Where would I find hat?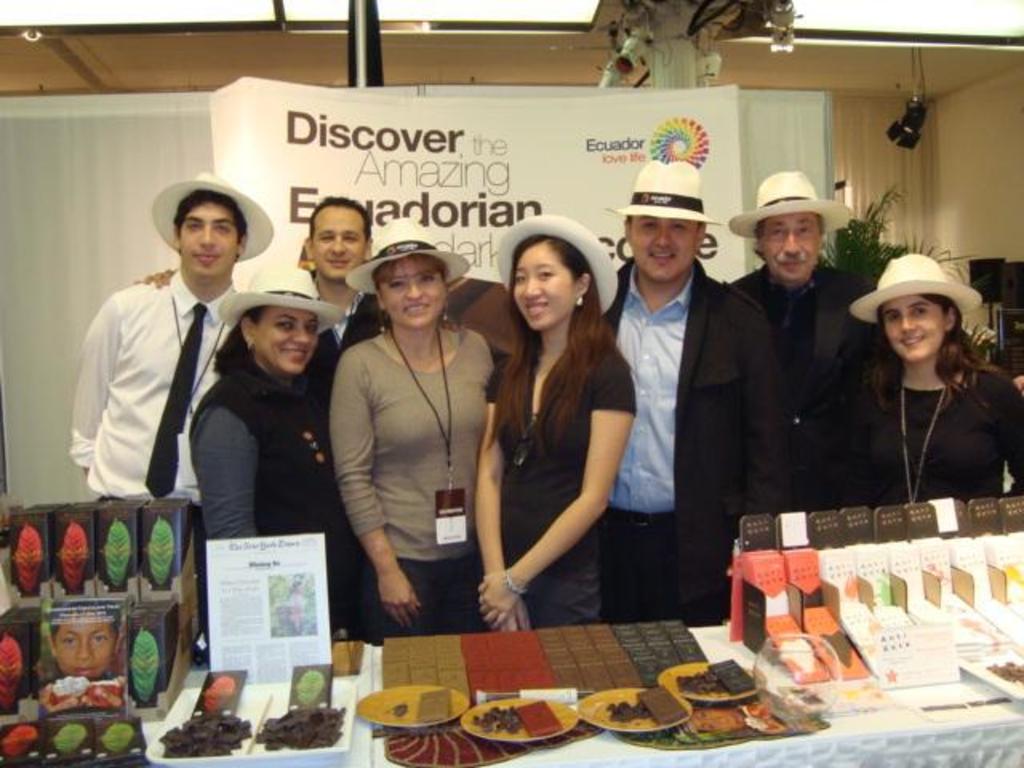
At l=154, t=171, r=274, b=262.
